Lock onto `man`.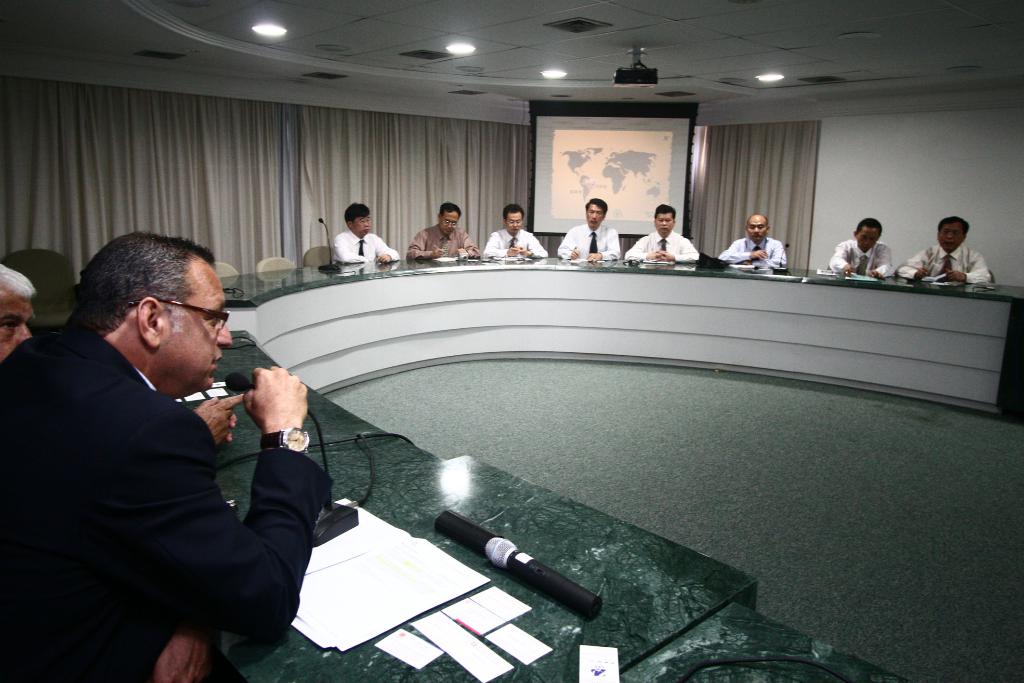
Locked: region(720, 213, 788, 267).
